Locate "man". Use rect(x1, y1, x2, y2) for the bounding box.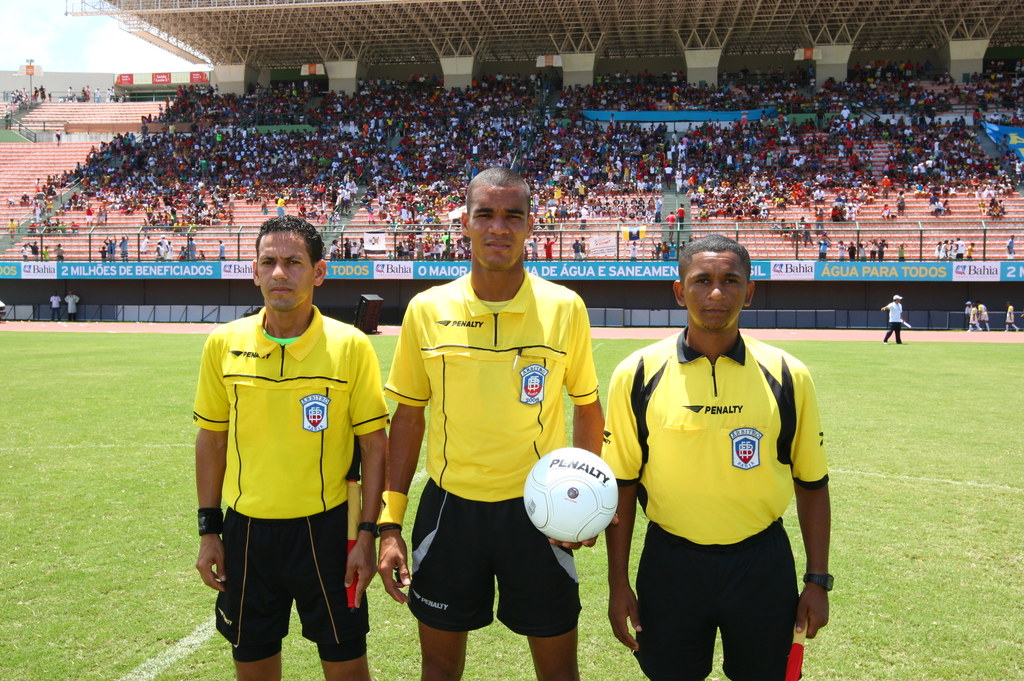
rect(381, 167, 610, 680).
